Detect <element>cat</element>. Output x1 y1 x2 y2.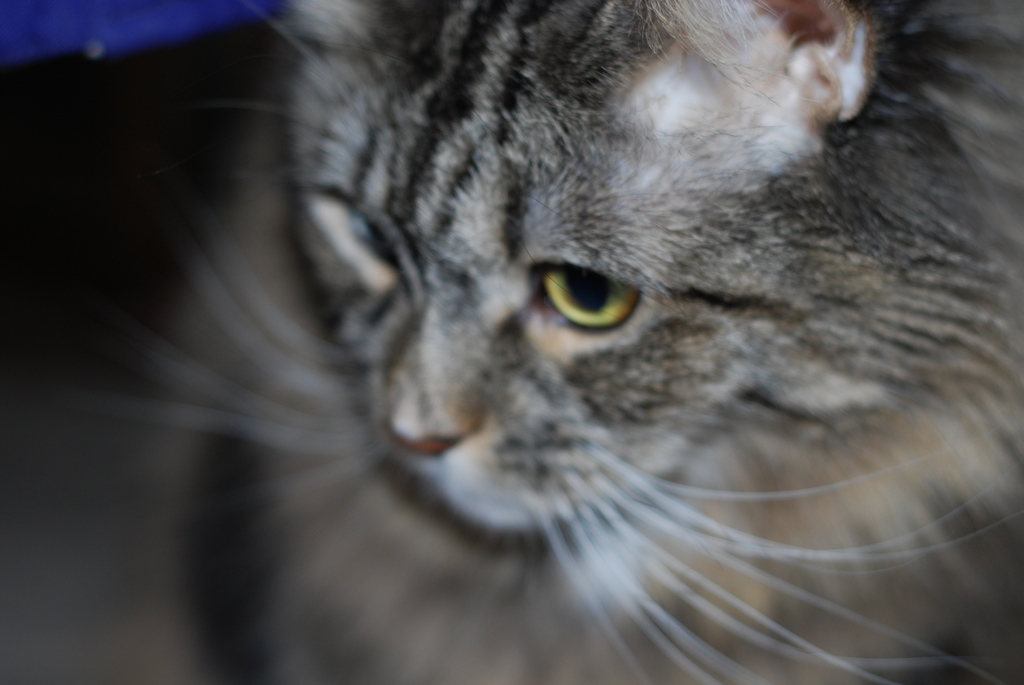
68 0 1023 683.
